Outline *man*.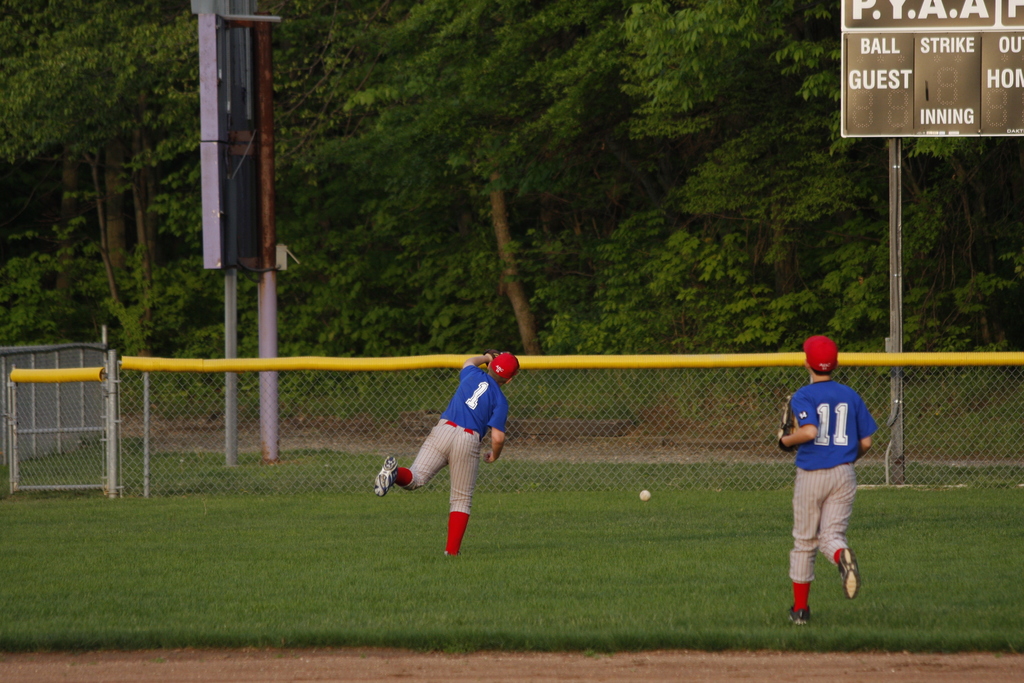
Outline: box=[780, 325, 888, 627].
